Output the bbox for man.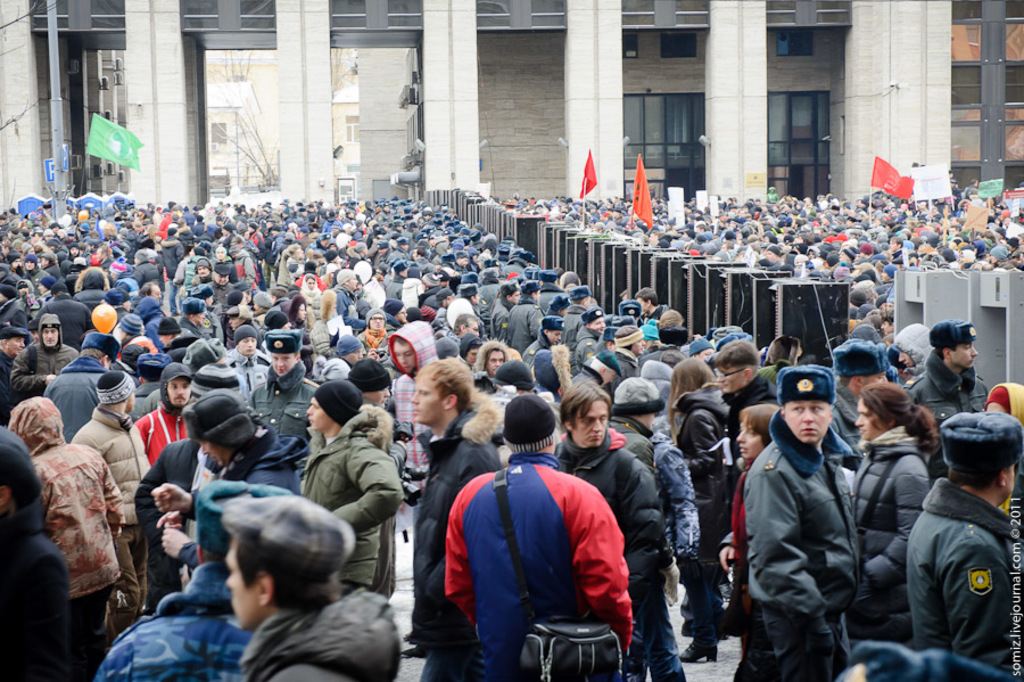
rect(577, 305, 605, 368).
